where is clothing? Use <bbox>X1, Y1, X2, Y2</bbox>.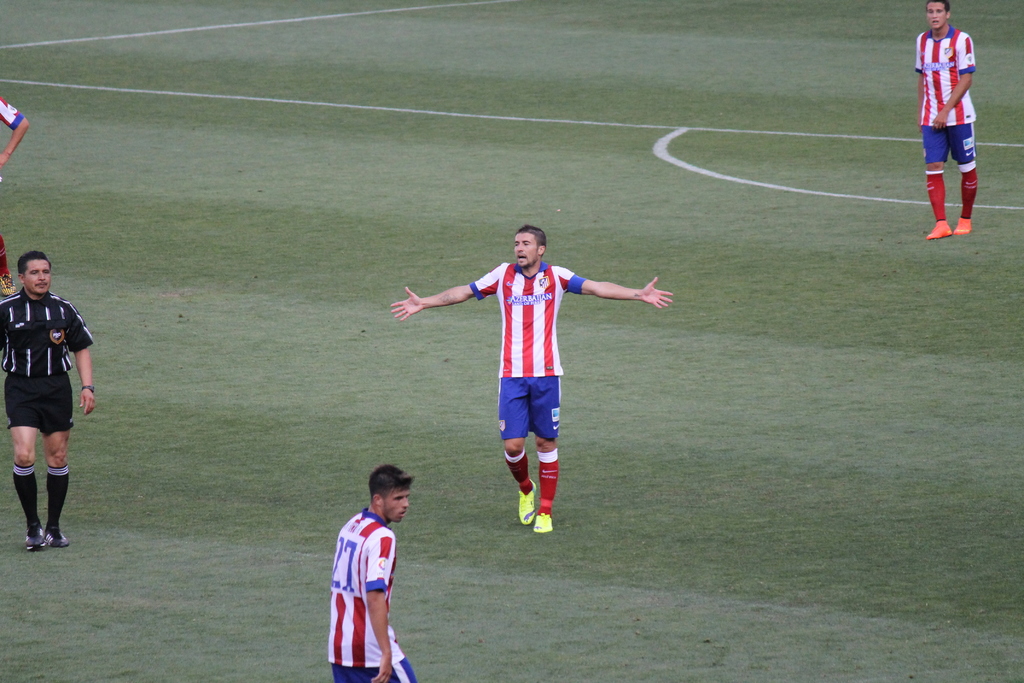
<bbox>919, 22, 972, 173</bbox>.
